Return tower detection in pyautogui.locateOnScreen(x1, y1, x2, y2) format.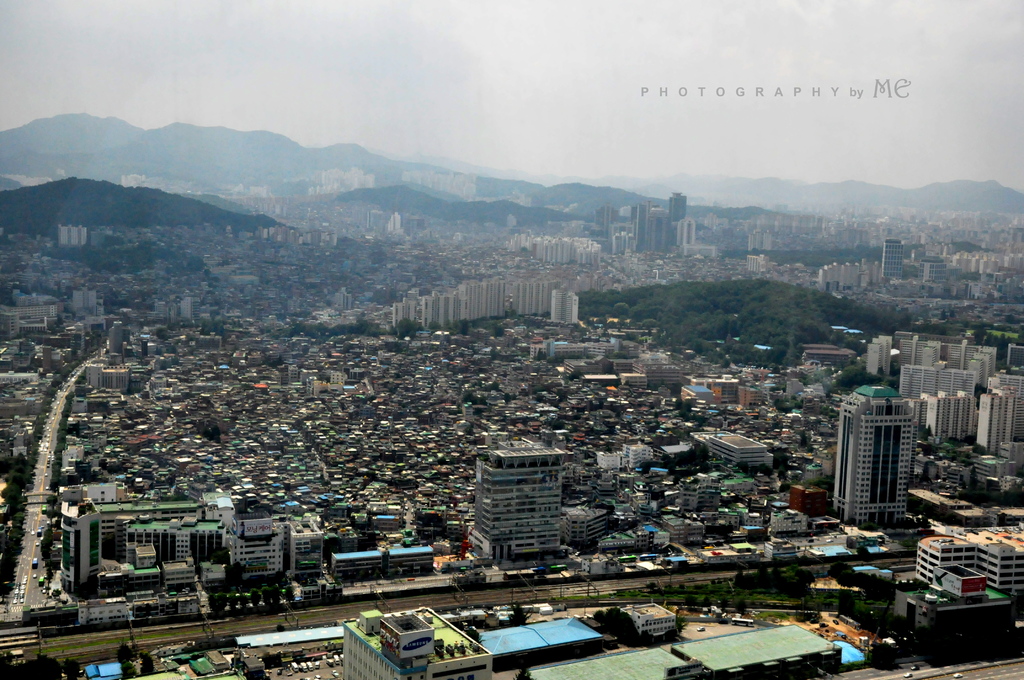
pyautogui.locateOnScreen(833, 391, 915, 519).
